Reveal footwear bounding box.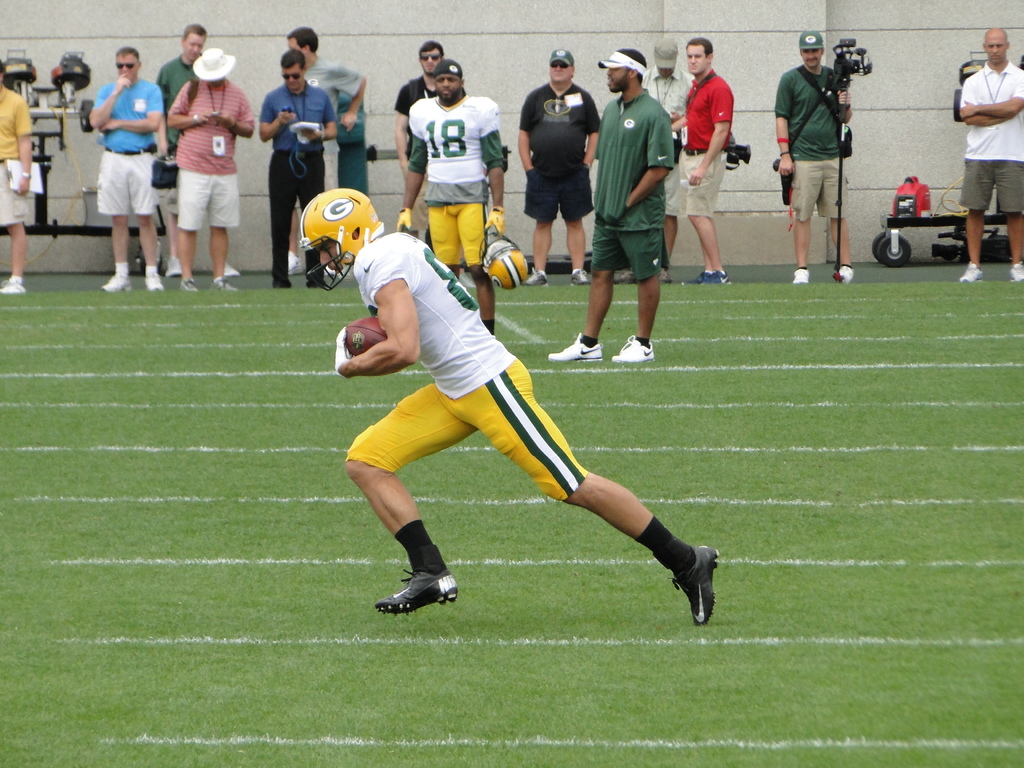
Revealed: [x1=671, y1=546, x2=724, y2=635].
